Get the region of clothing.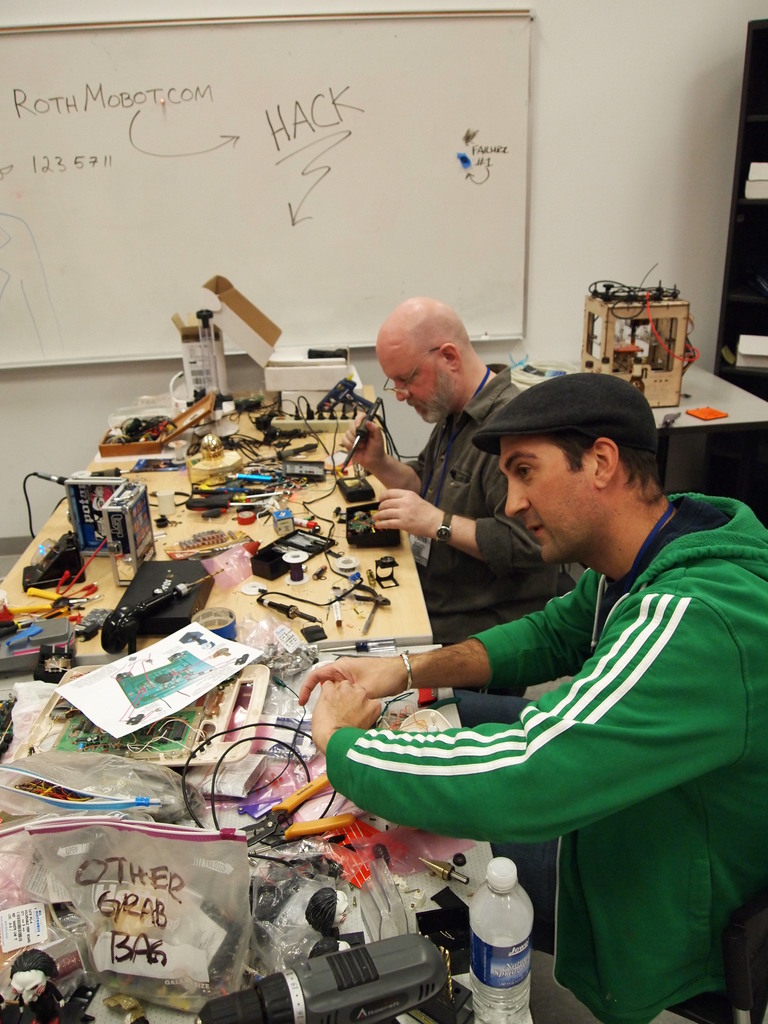
region(400, 358, 541, 712).
